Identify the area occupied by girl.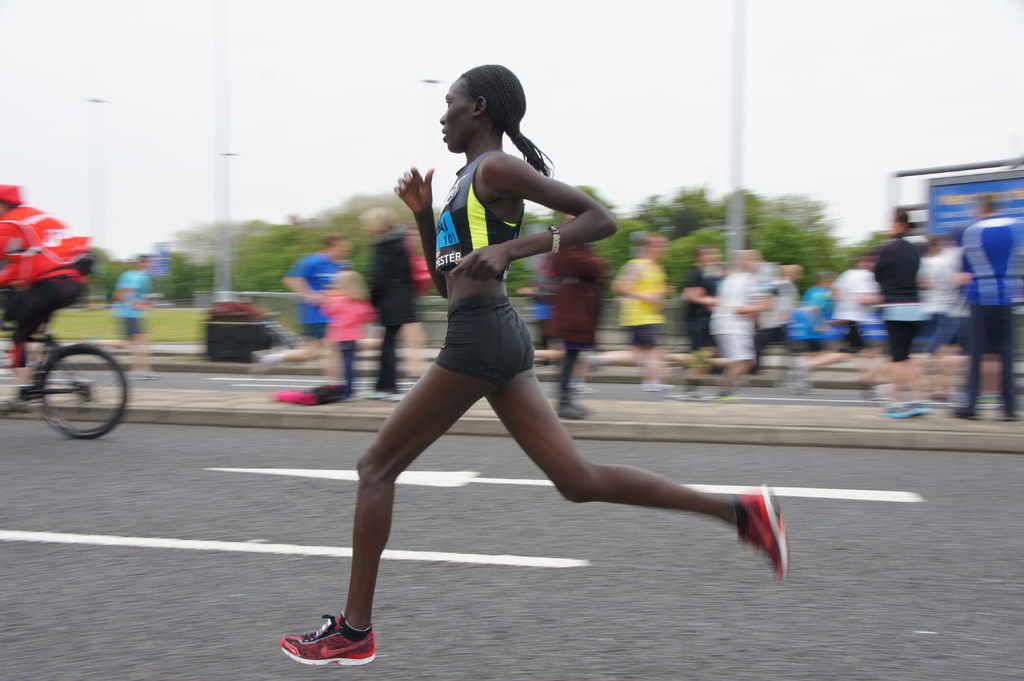
Area: x1=276, y1=57, x2=794, y2=663.
